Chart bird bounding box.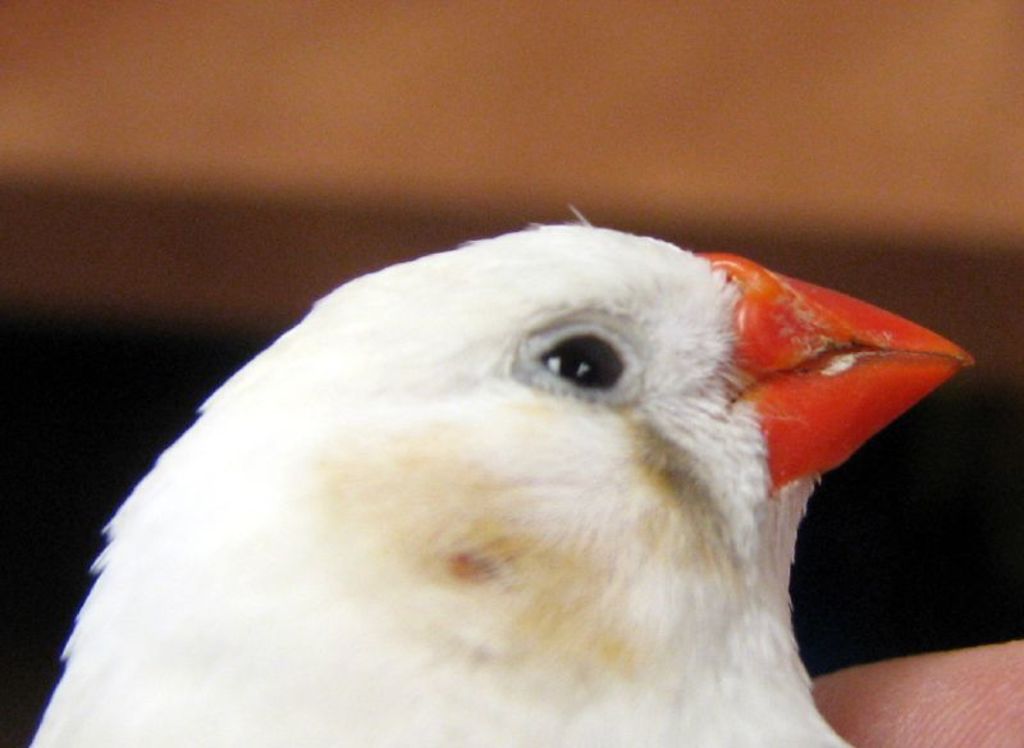
Charted: left=52, top=234, right=973, bottom=747.
